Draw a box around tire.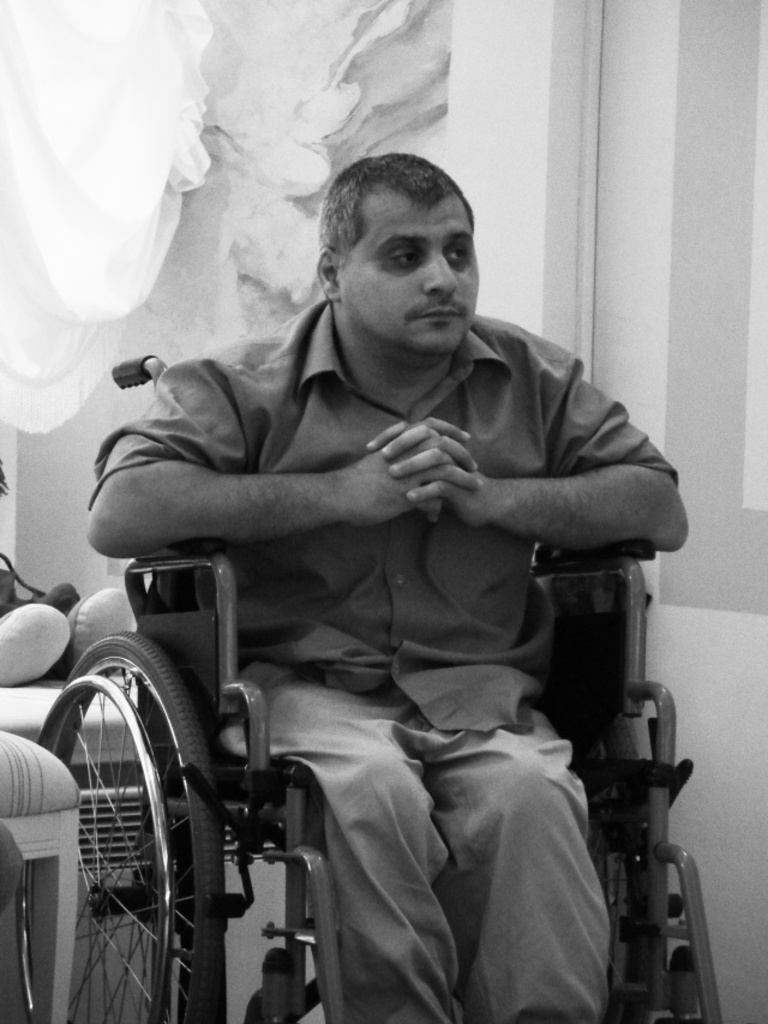
x1=5, y1=633, x2=224, y2=1023.
